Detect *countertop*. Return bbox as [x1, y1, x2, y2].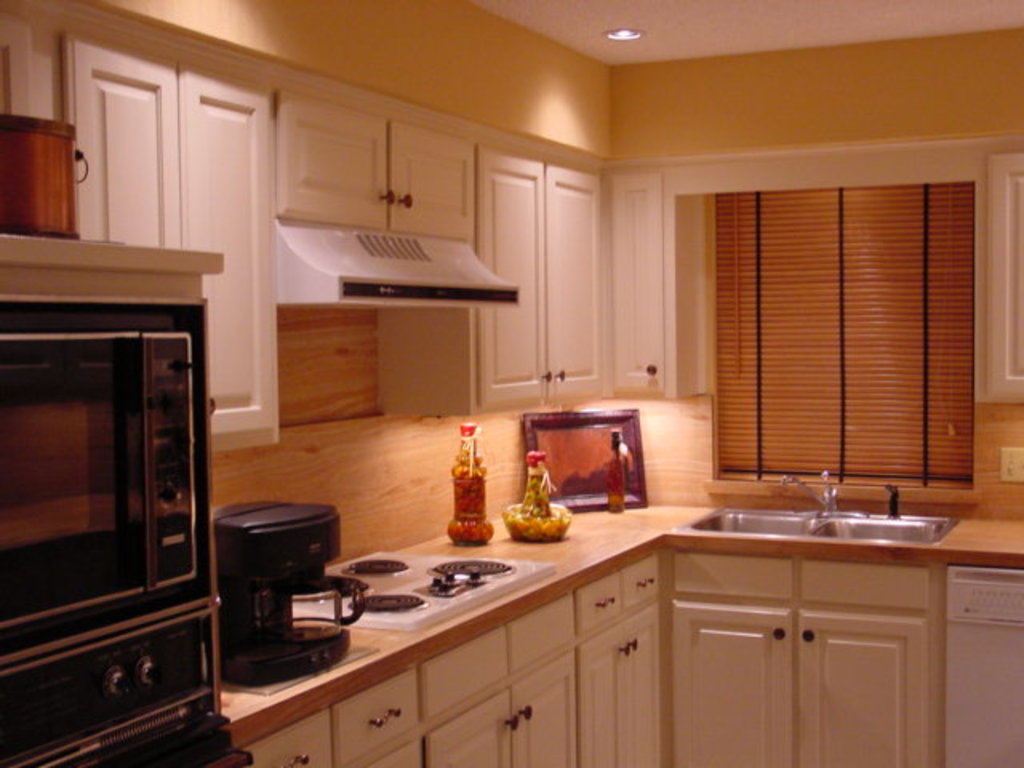
[218, 483, 1022, 750].
